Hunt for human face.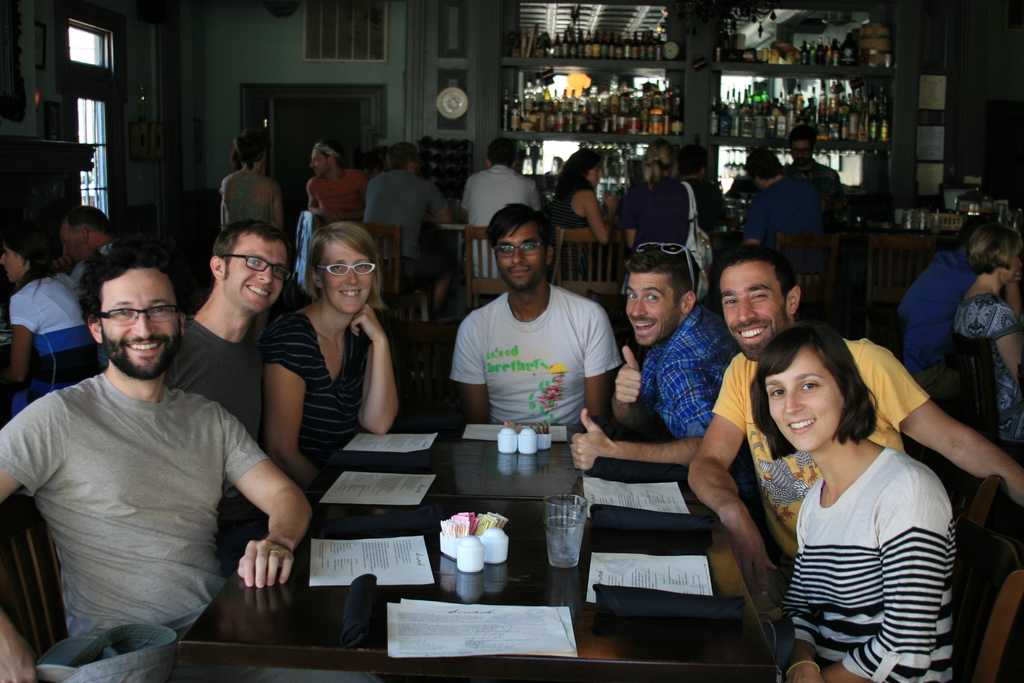
Hunted down at <region>225, 239, 290, 311</region>.
